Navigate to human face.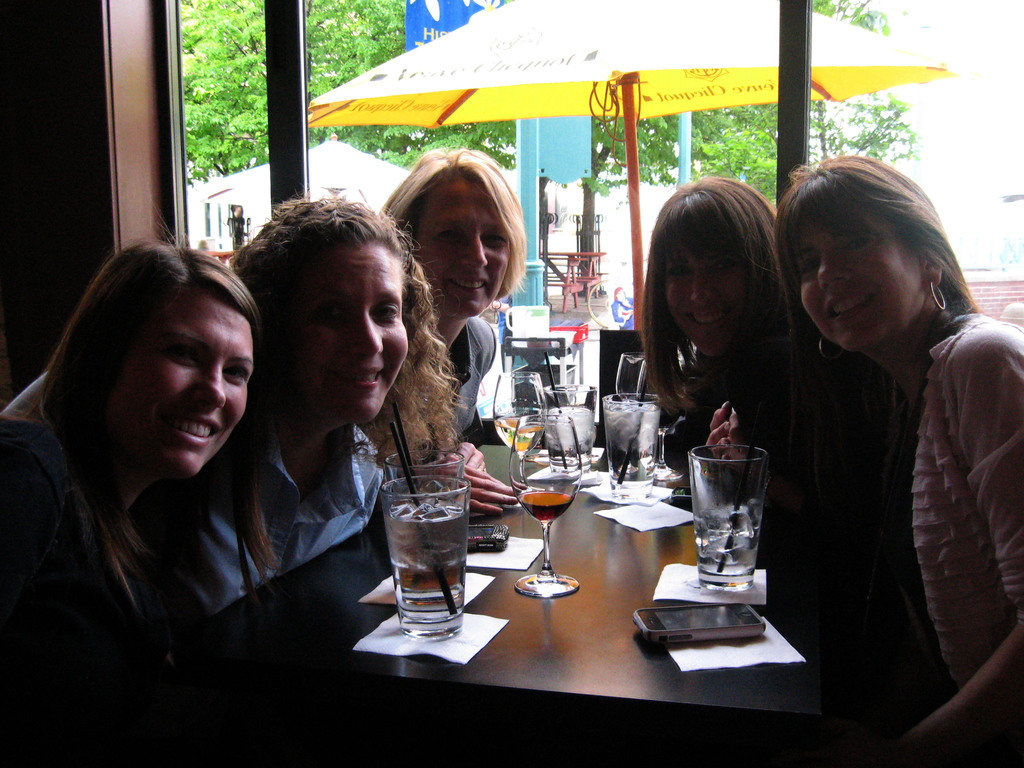
Navigation target: {"x1": 285, "y1": 243, "x2": 406, "y2": 424}.
